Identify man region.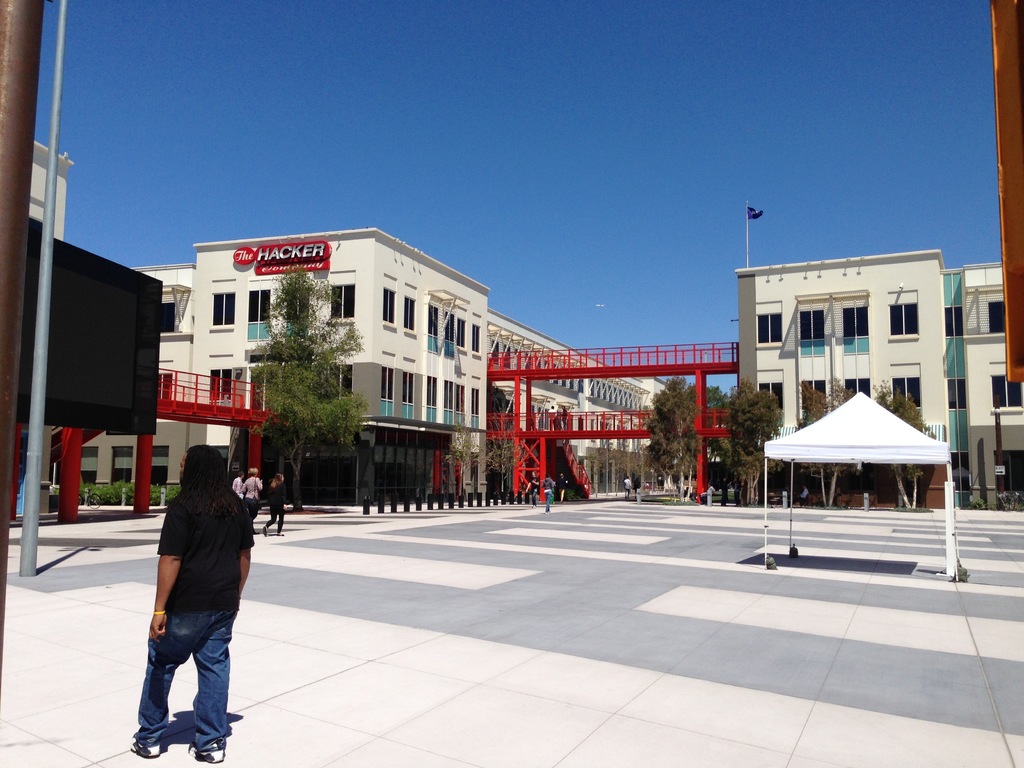
Region: <region>541, 477, 555, 519</region>.
